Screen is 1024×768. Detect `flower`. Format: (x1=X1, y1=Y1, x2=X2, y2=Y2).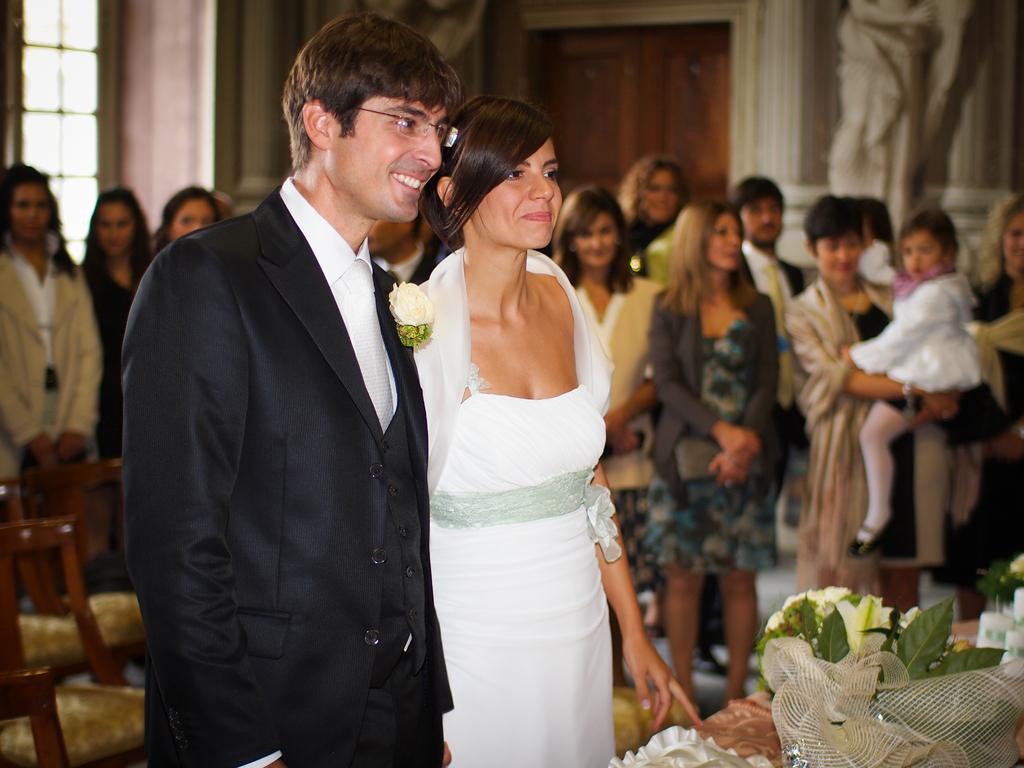
(x1=387, y1=278, x2=435, y2=326).
